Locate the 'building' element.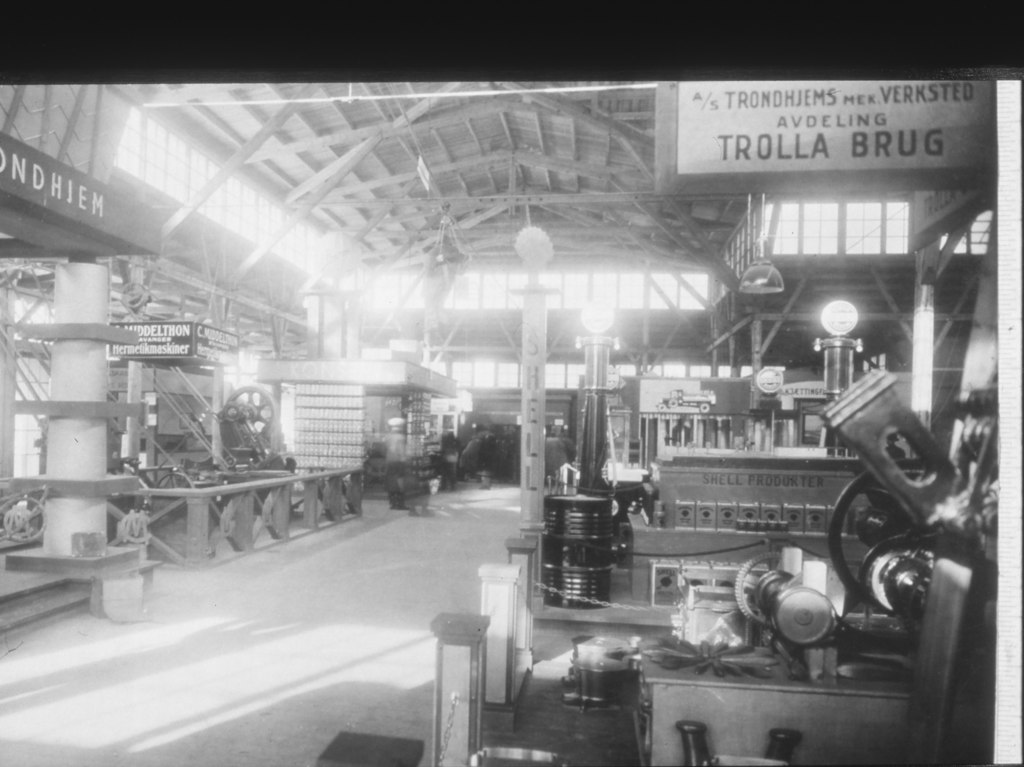
Element bbox: left=0, top=77, right=1021, bottom=763.
